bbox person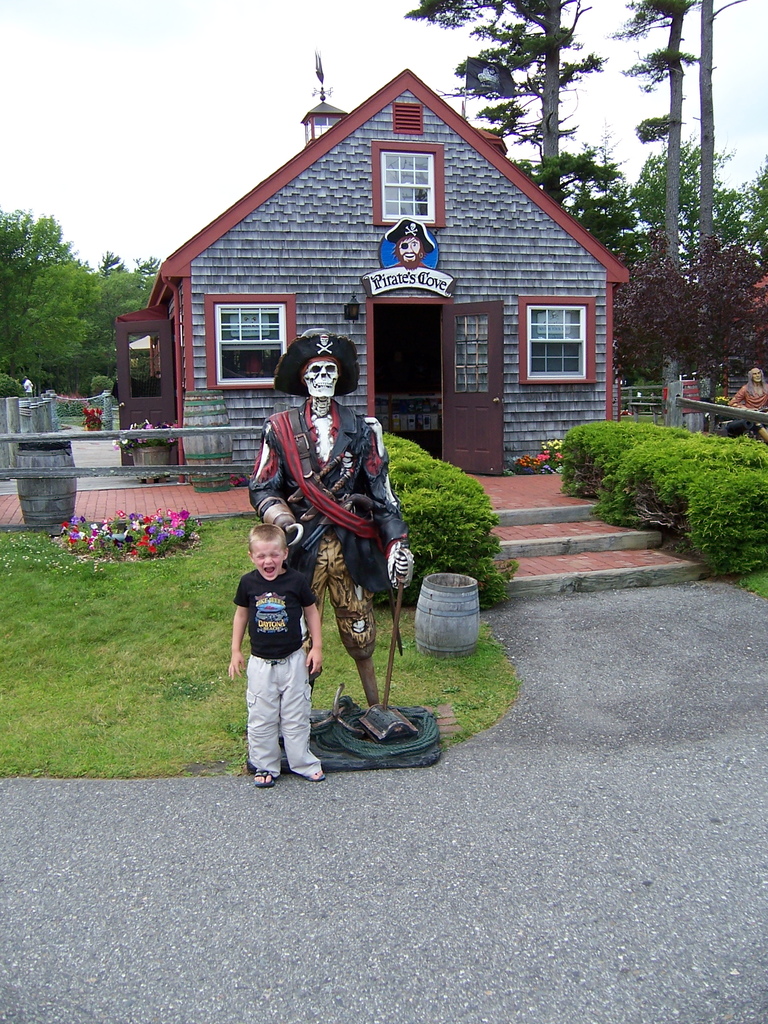
(232,519,325,792)
